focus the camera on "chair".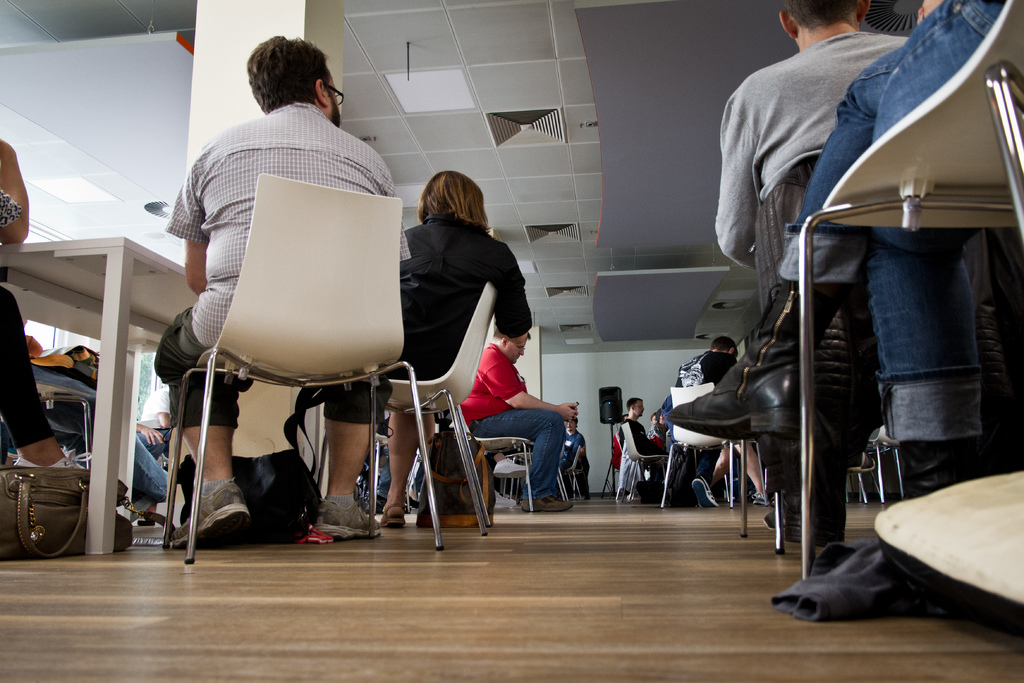
Focus region: select_region(34, 389, 104, 478).
